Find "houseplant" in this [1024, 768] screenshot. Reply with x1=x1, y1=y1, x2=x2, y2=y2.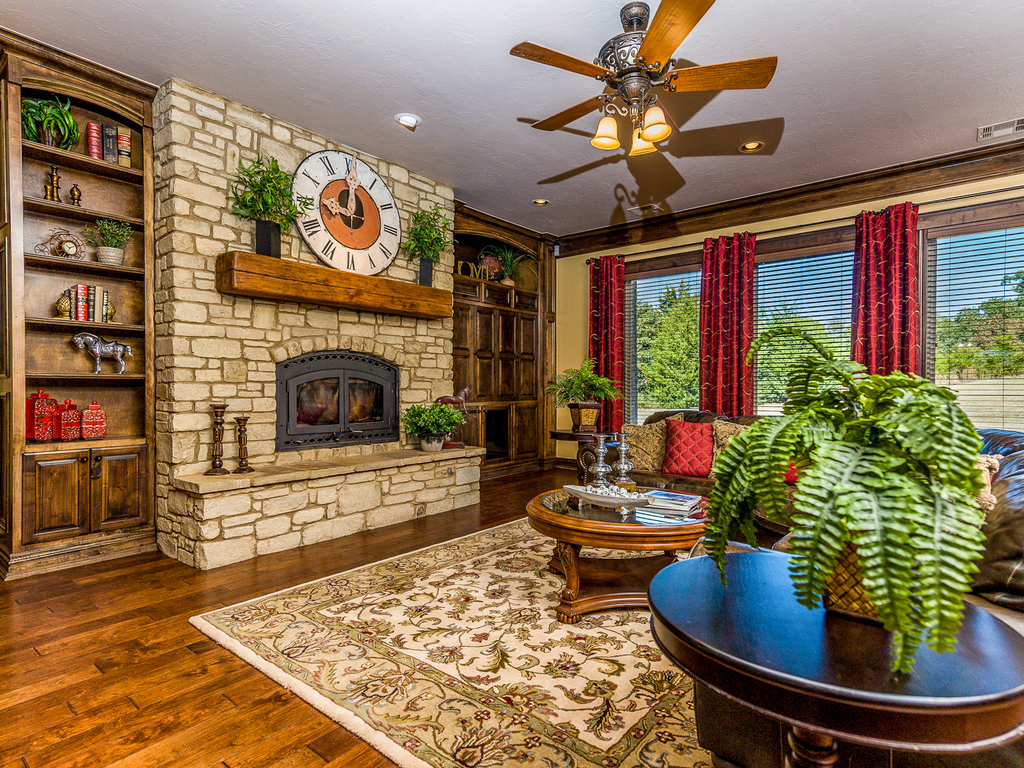
x1=15, y1=95, x2=79, y2=152.
